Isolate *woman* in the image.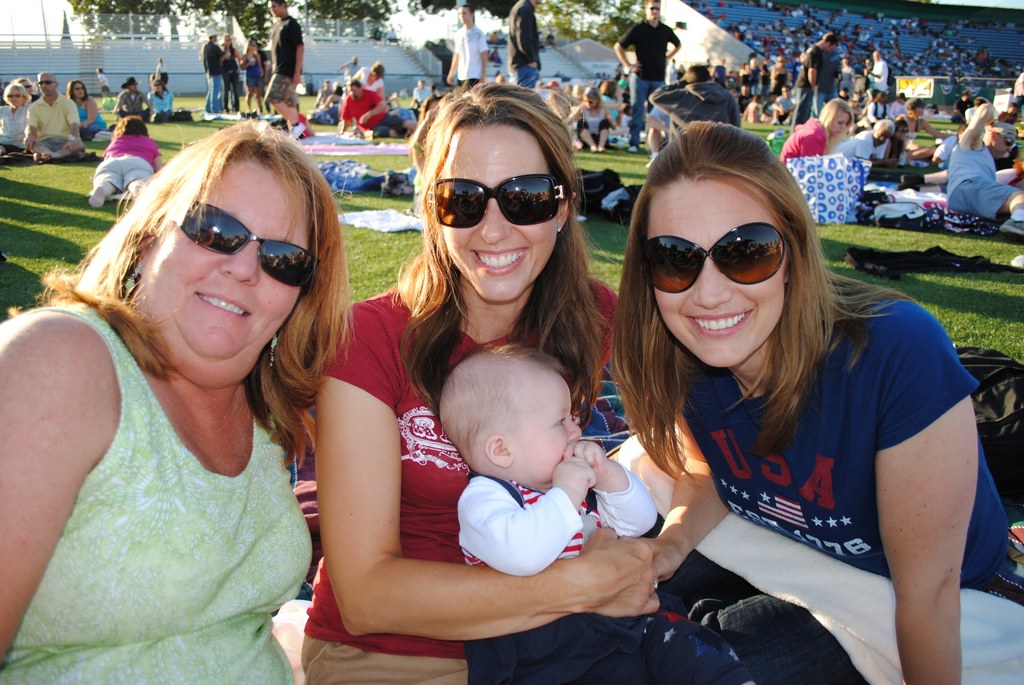
Isolated region: (779, 90, 852, 163).
